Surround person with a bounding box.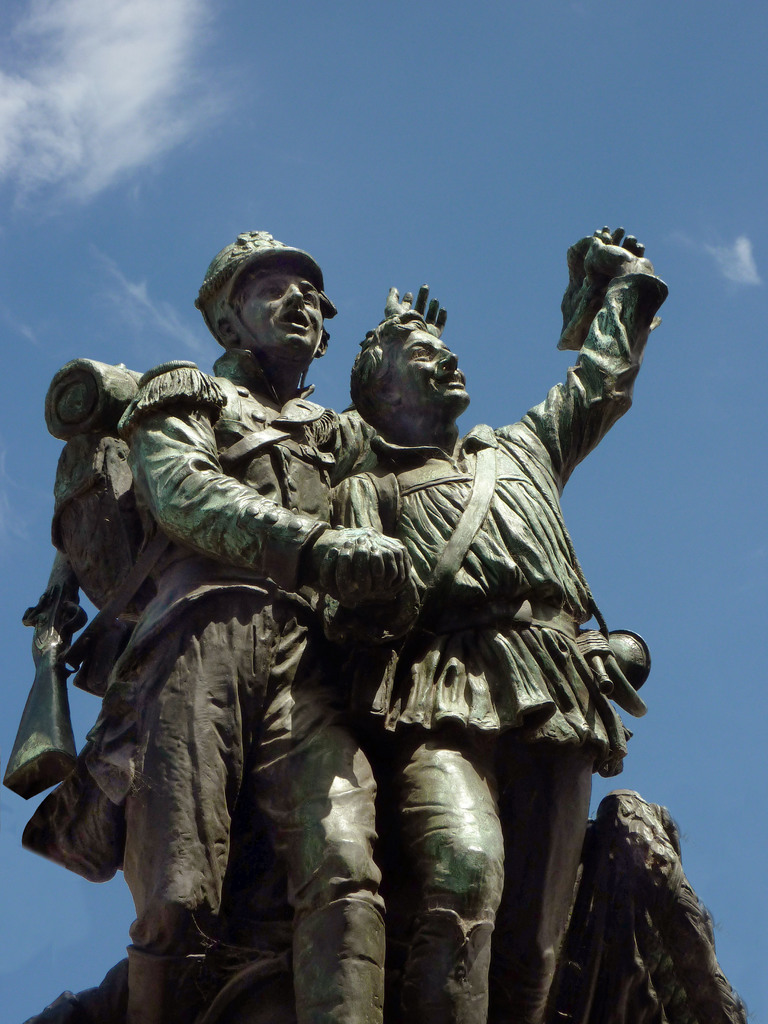
pyautogui.locateOnScreen(320, 220, 675, 1023).
